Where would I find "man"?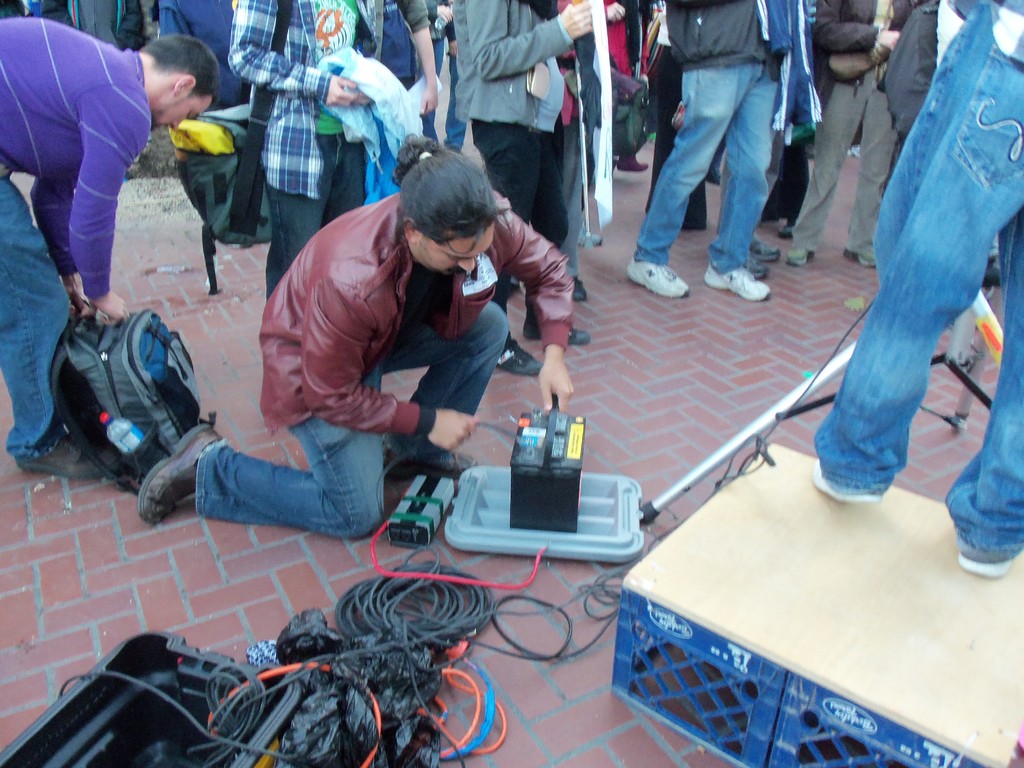
At x1=625, y1=0, x2=807, y2=302.
